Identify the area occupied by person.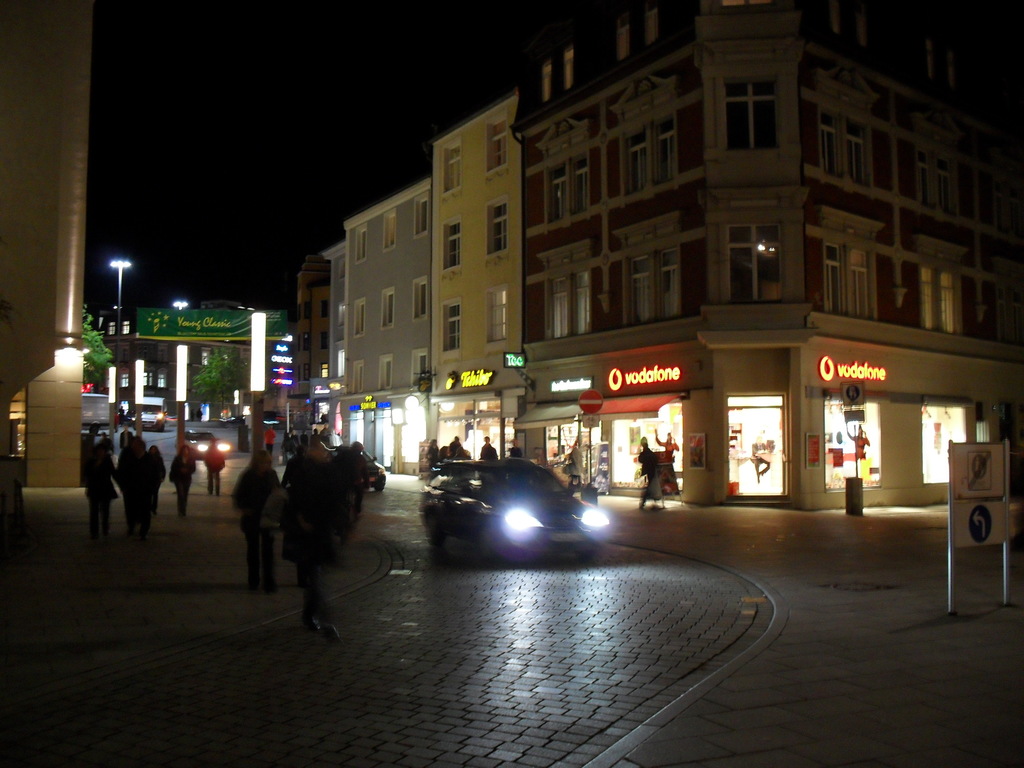
Area: [653,428,677,454].
